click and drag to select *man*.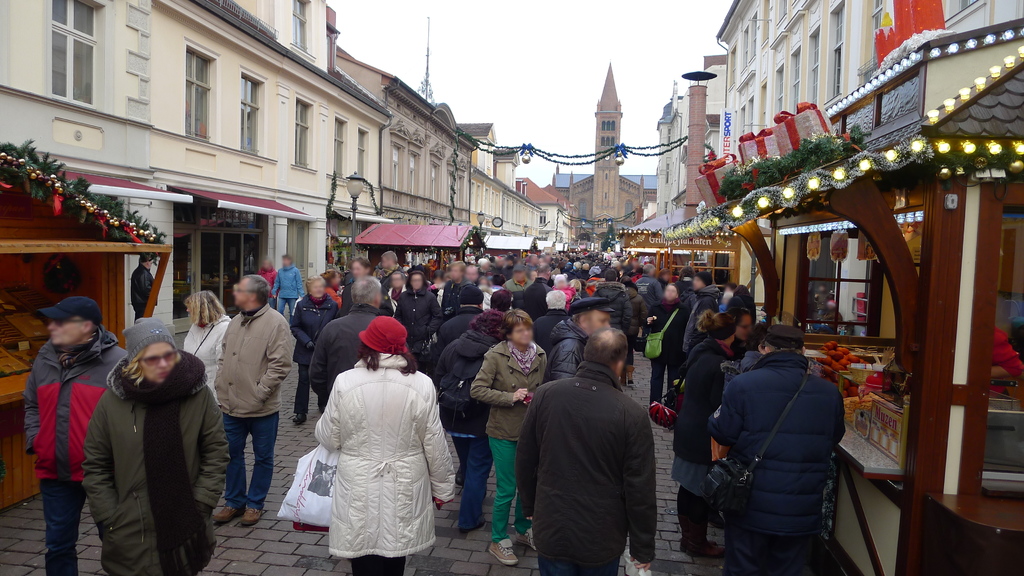
Selection: x1=541 y1=299 x2=616 y2=379.
